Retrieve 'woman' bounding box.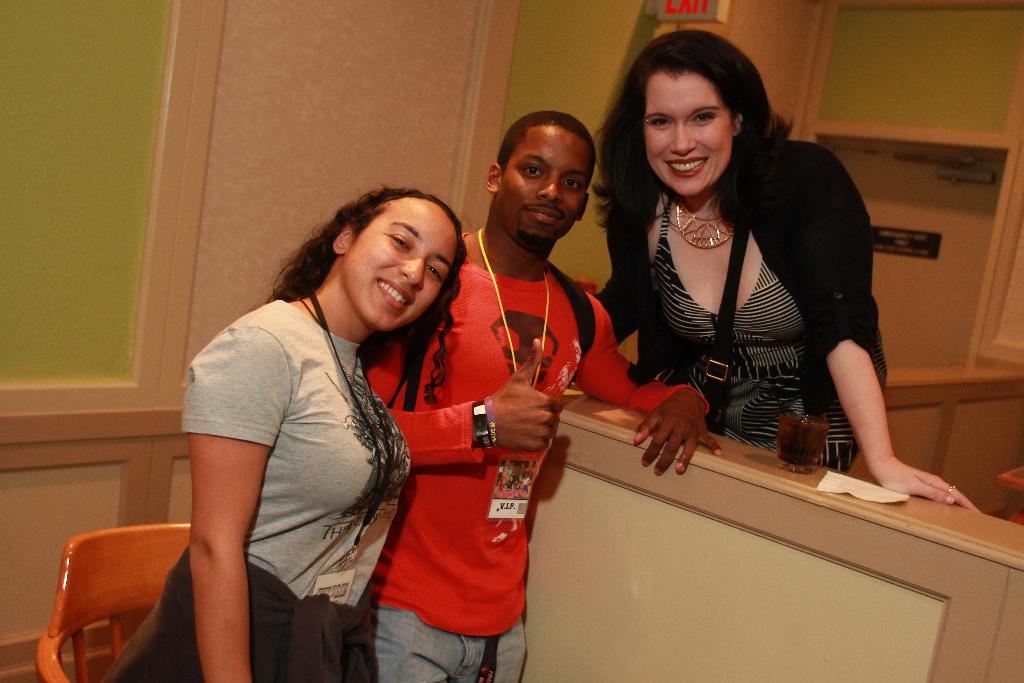
Bounding box: {"left": 580, "top": 26, "right": 1000, "bottom": 523}.
